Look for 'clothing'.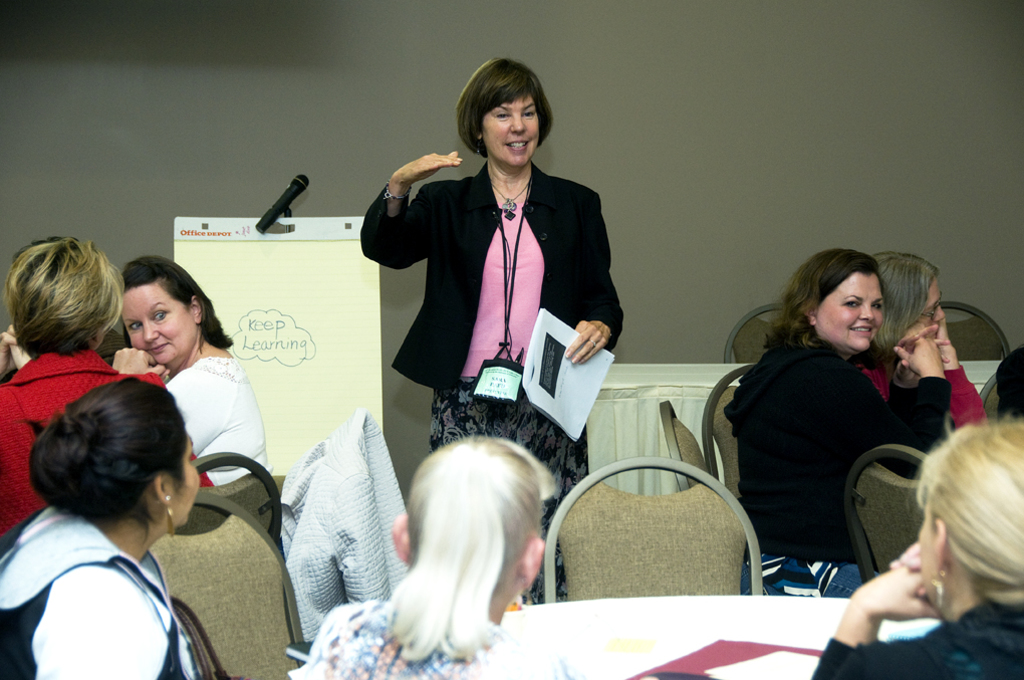
Found: 808:593:1021:675.
